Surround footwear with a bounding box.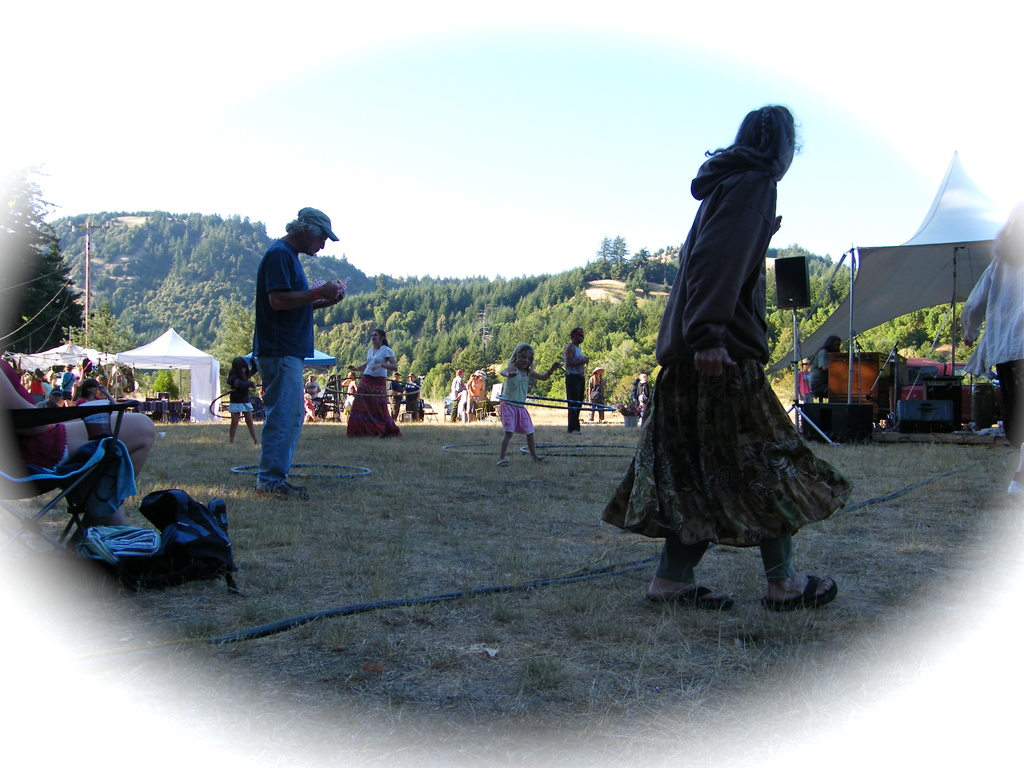
bbox=(250, 479, 296, 503).
